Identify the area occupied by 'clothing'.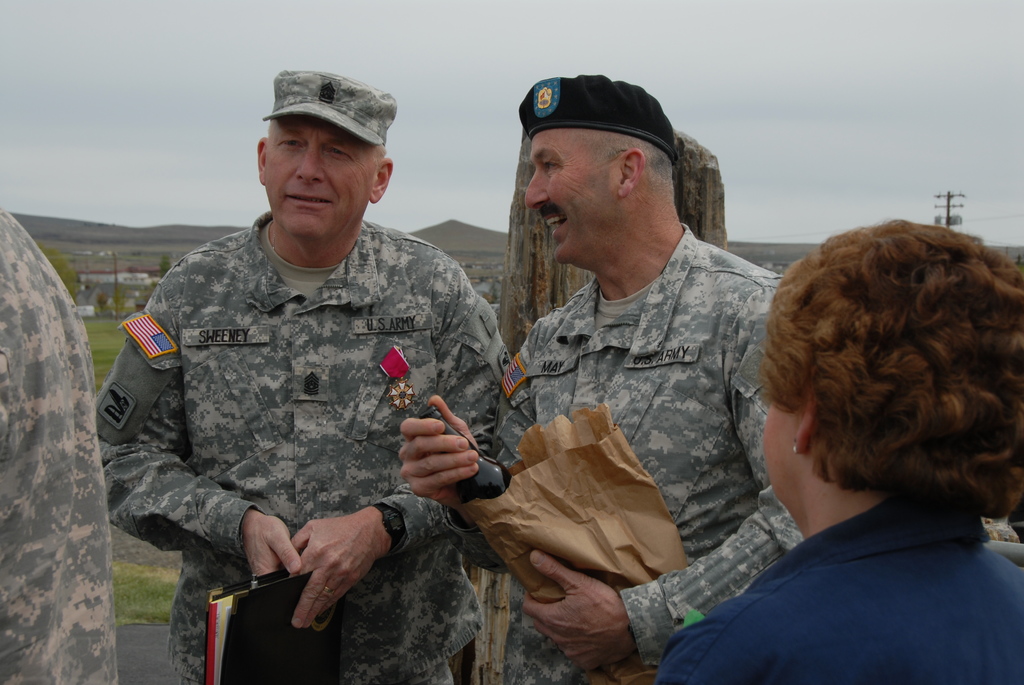
Area: <bbox>646, 493, 1023, 684</bbox>.
